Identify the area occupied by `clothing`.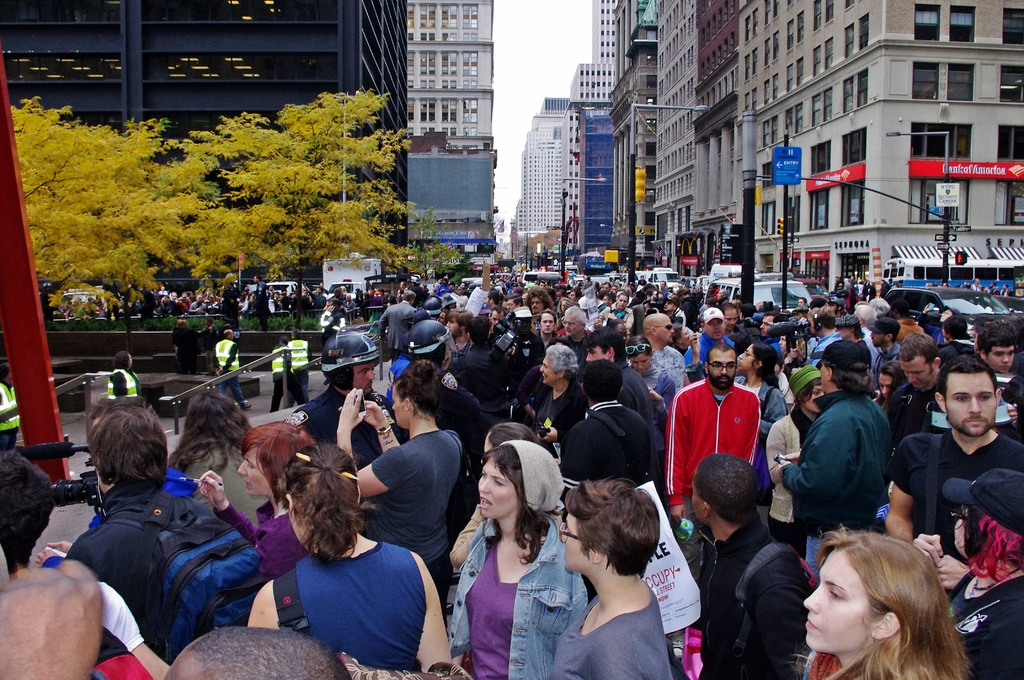
Area: <bbox>68, 458, 206, 649</bbox>.
